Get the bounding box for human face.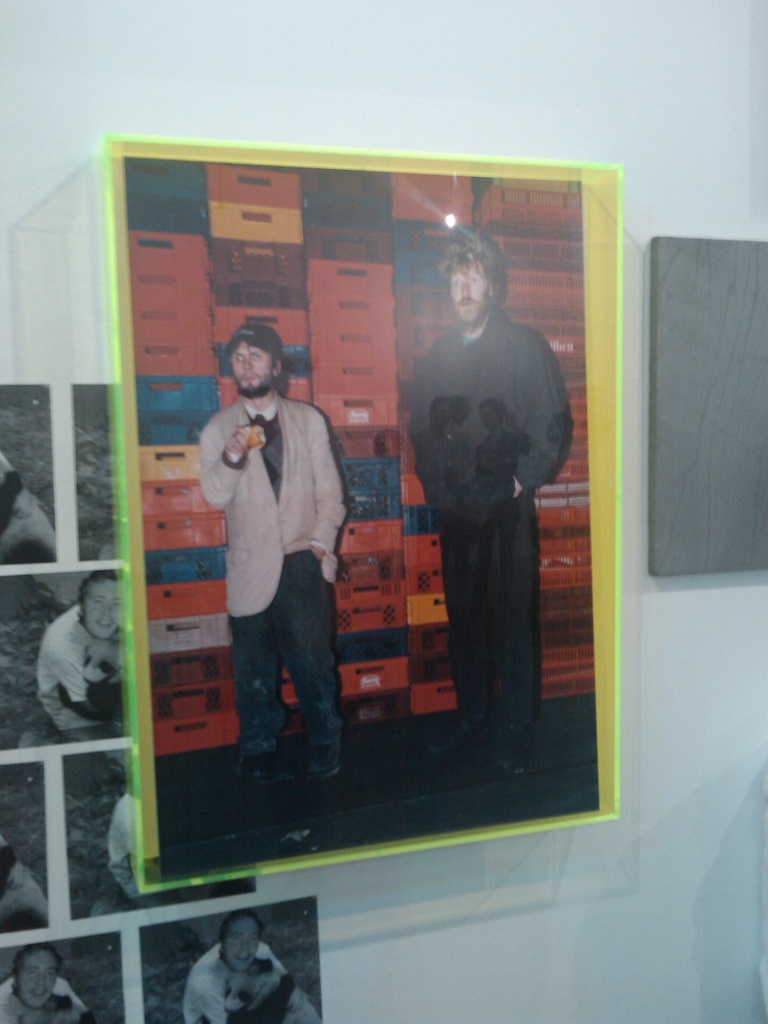
17, 947, 61, 1014.
